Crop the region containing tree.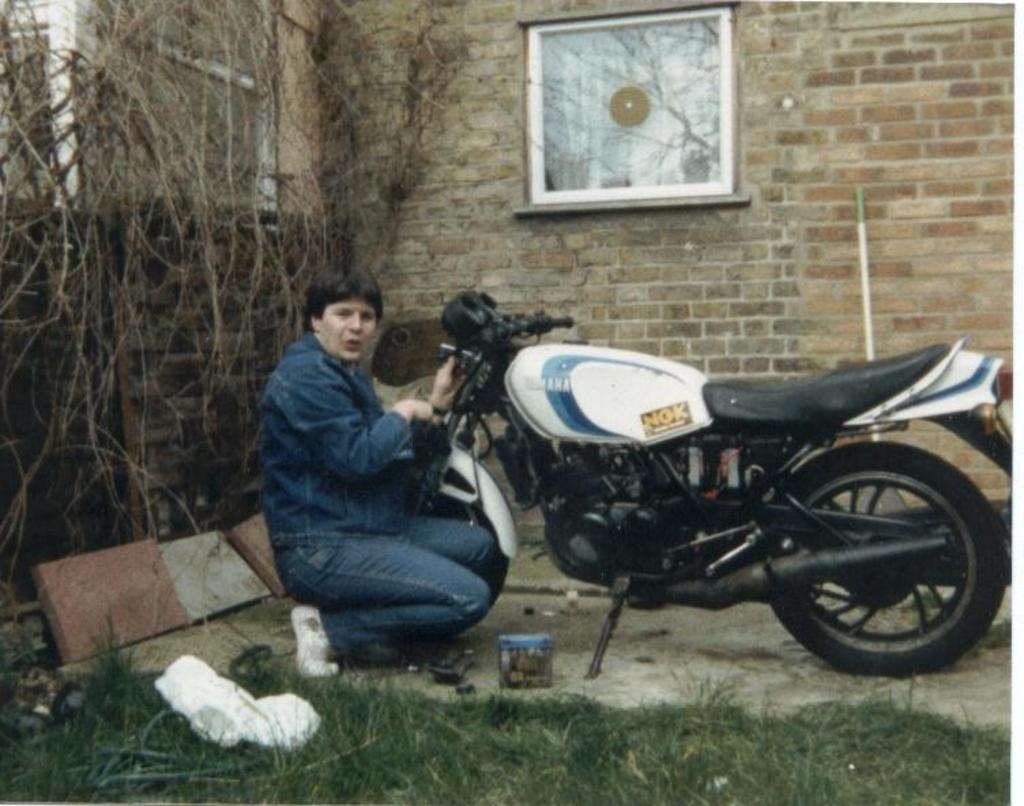
Crop region: box=[0, 0, 576, 546].
